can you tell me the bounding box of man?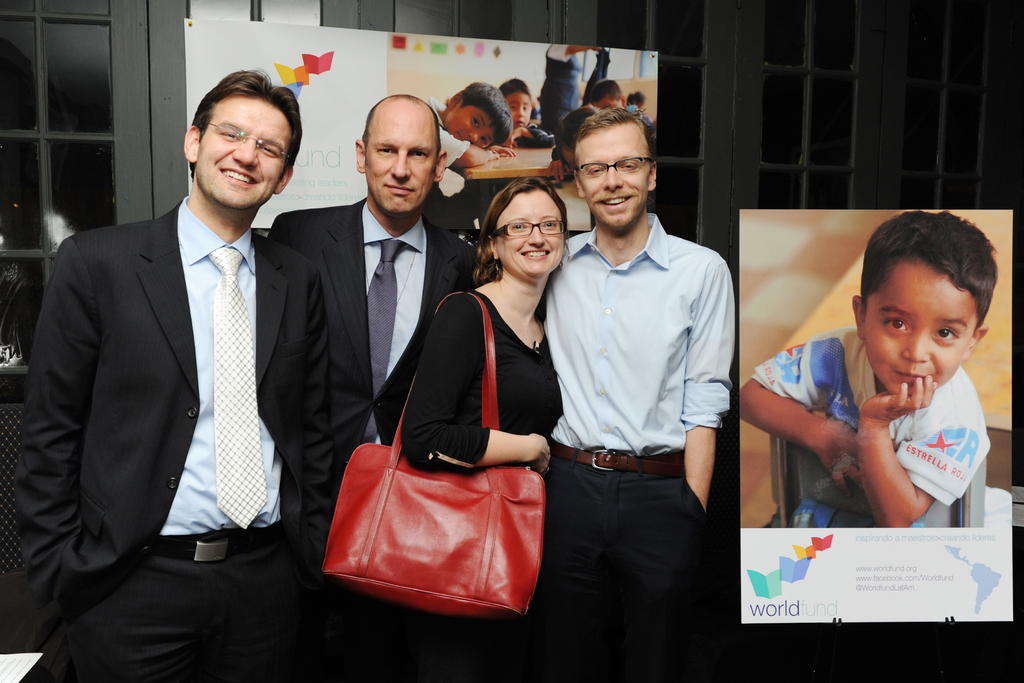
[536,90,744,665].
